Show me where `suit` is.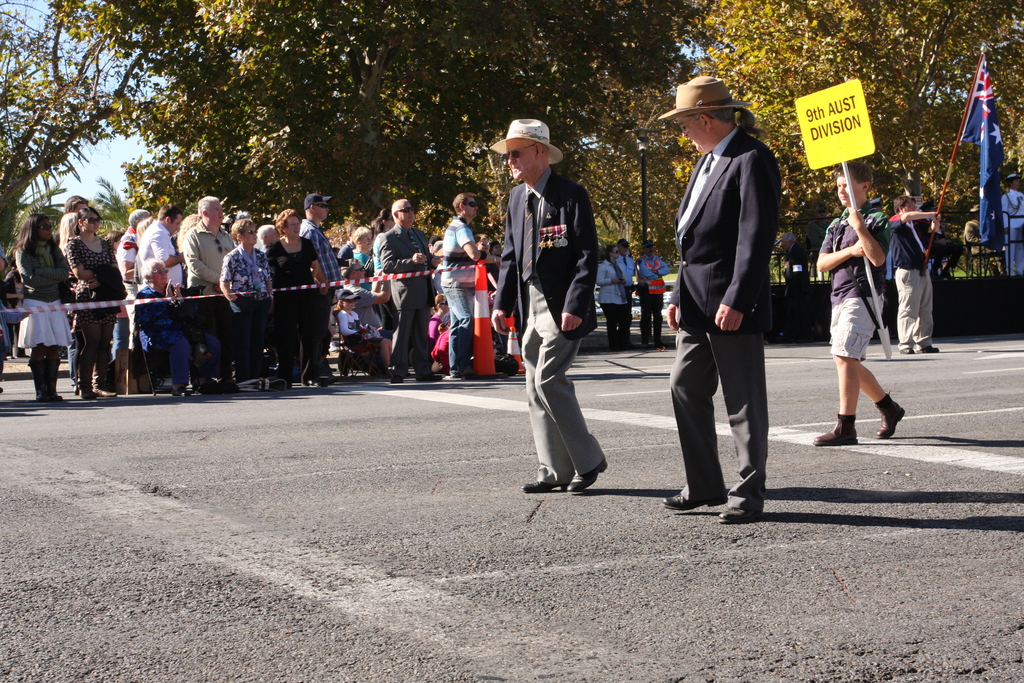
`suit` is at bbox(664, 126, 784, 514).
